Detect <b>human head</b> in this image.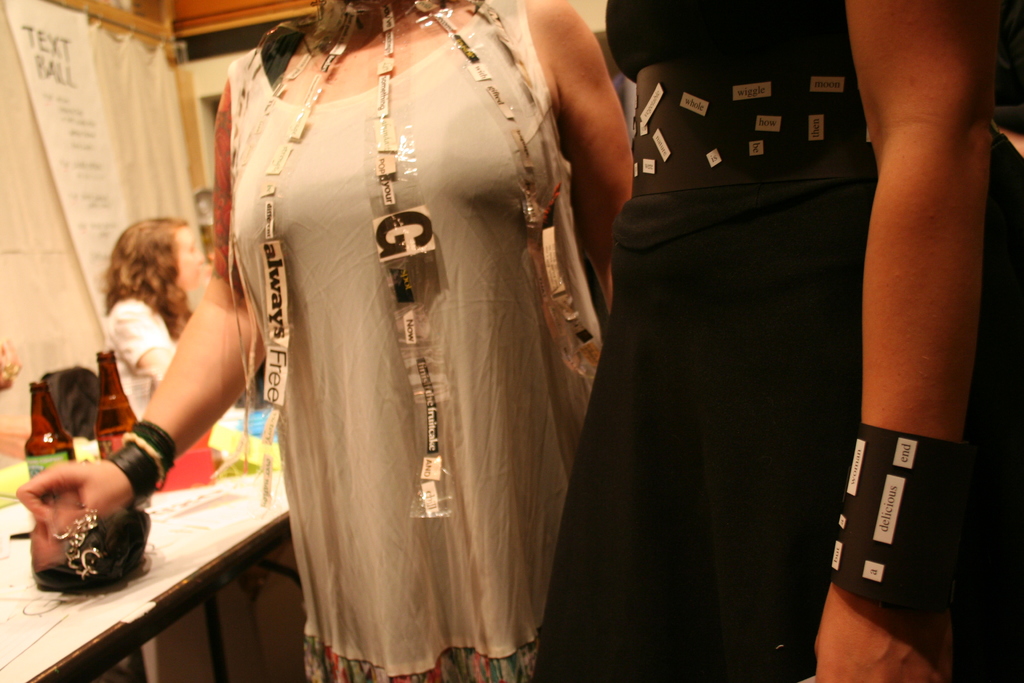
Detection: [left=109, top=215, right=205, bottom=288].
